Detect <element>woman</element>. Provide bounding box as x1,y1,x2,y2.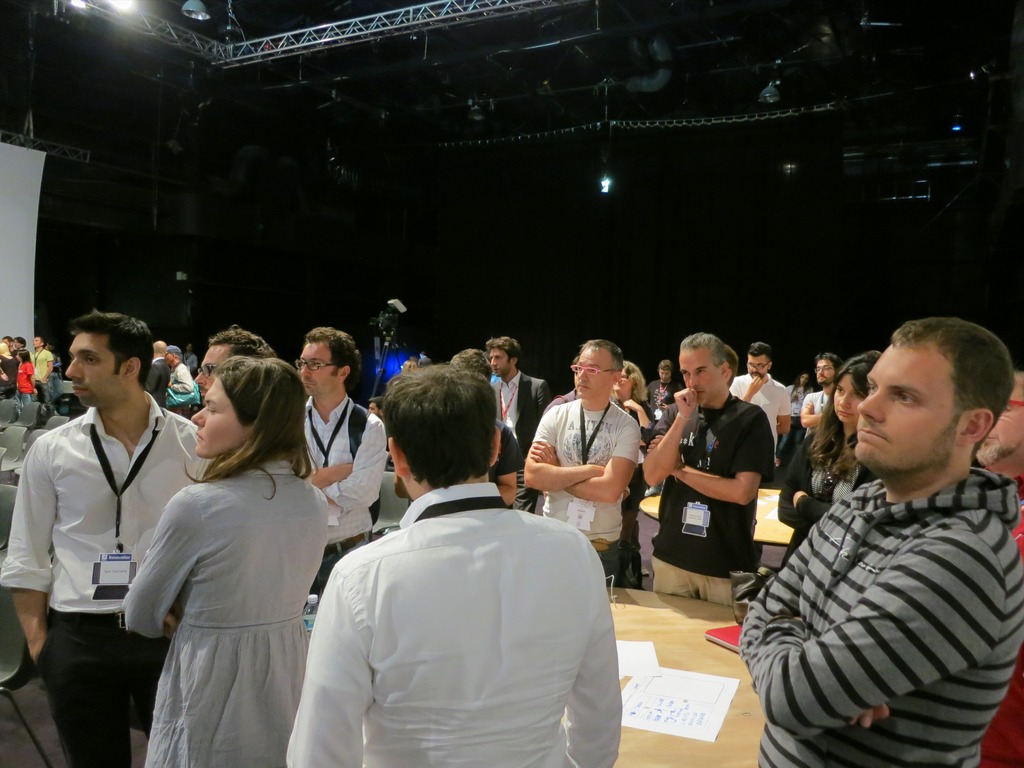
769,371,815,471.
